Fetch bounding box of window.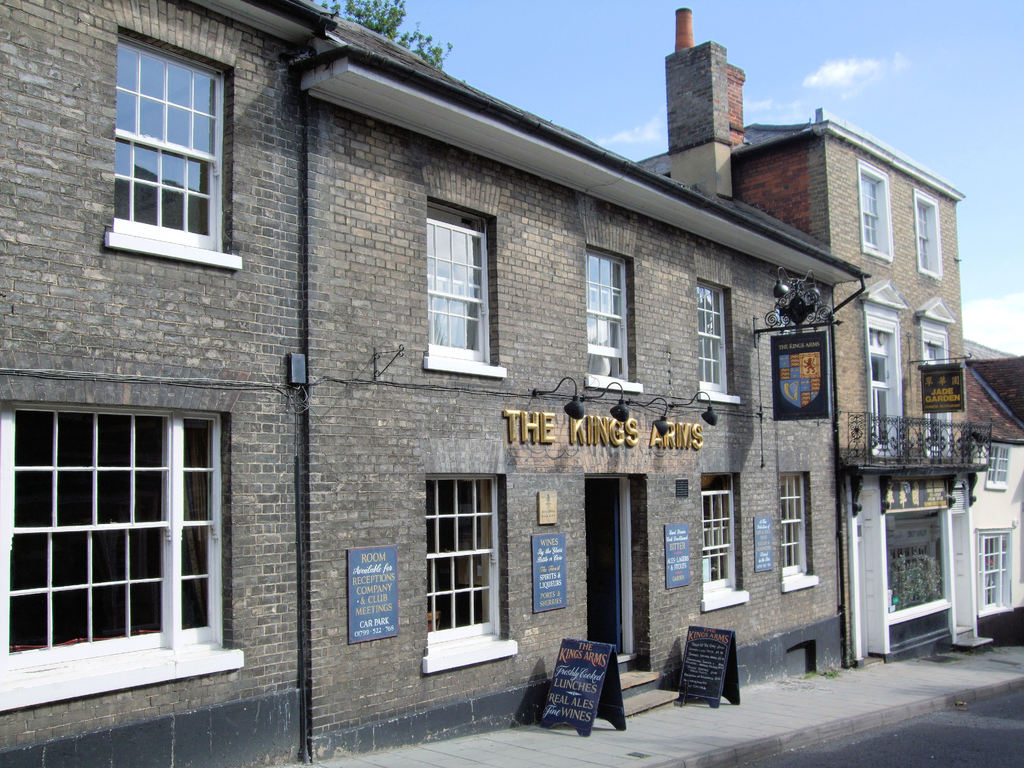
Bbox: bbox(701, 474, 742, 605).
